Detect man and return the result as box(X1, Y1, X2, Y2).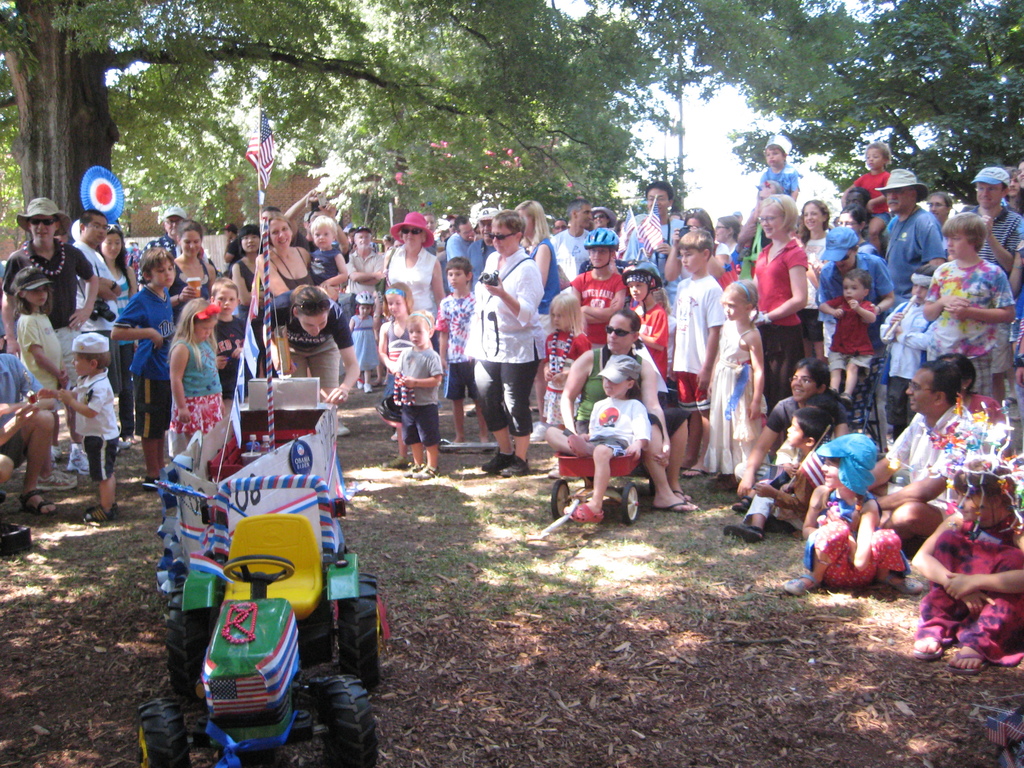
box(877, 170, 945, 308).
